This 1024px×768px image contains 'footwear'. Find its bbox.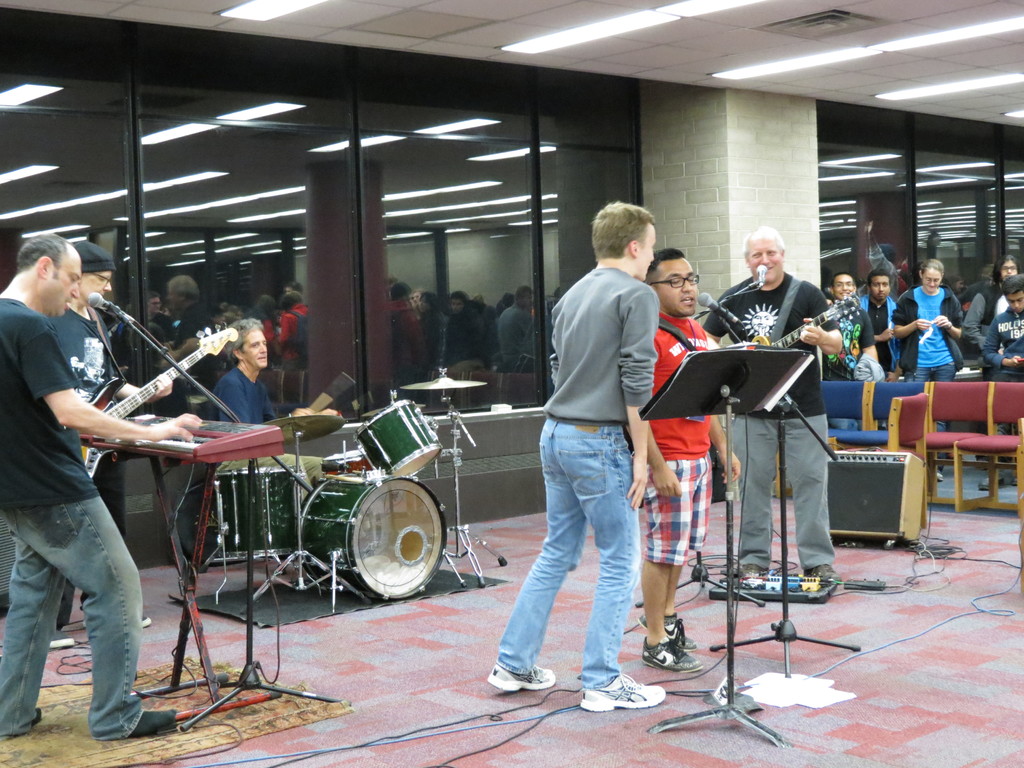
(left=975, top=474, right=989, bottom=494).
